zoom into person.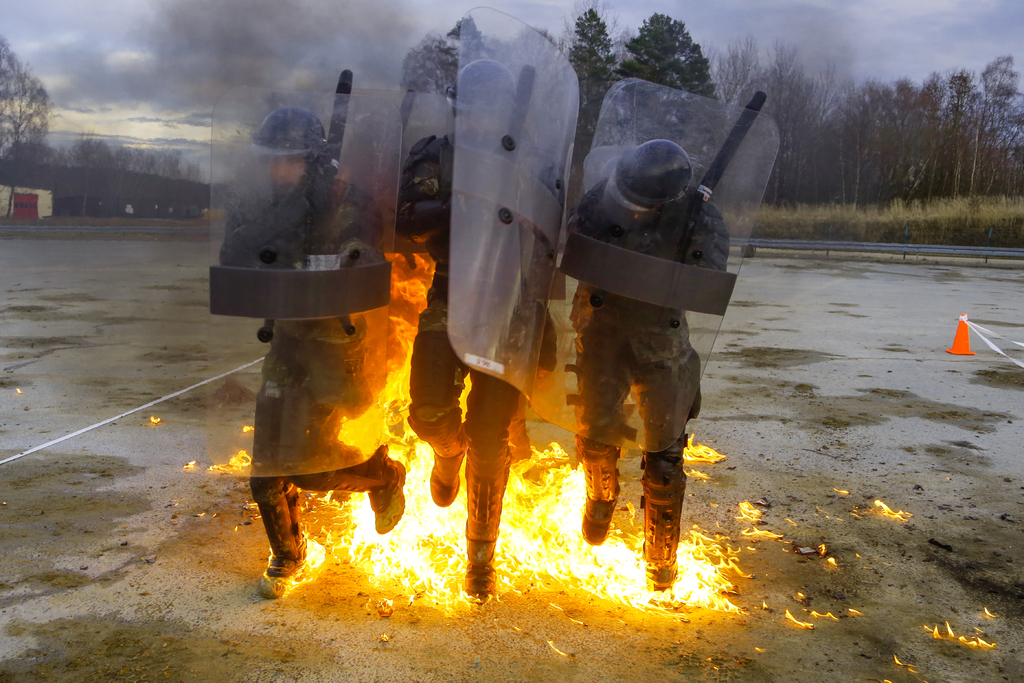
Zoom target: rect(571, 137, 730, 598).
